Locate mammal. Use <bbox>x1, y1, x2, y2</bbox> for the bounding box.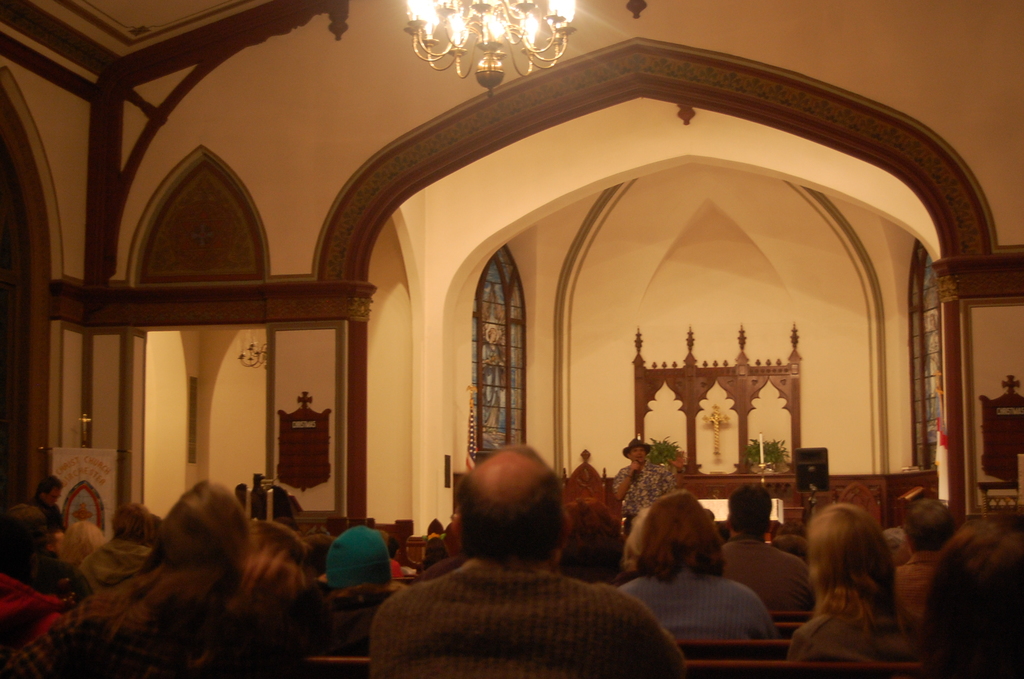
<bbox>724, 484, 814, 616</bbox>.
